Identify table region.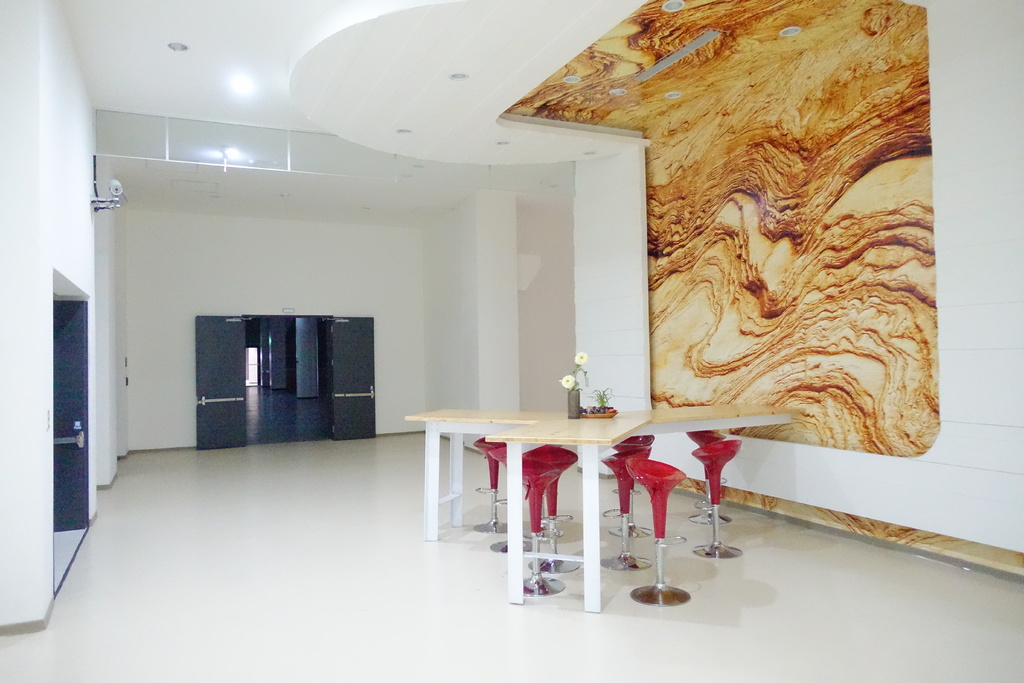
Region: pyautogui.locateOnScreen(395, 413, 799, 598).
